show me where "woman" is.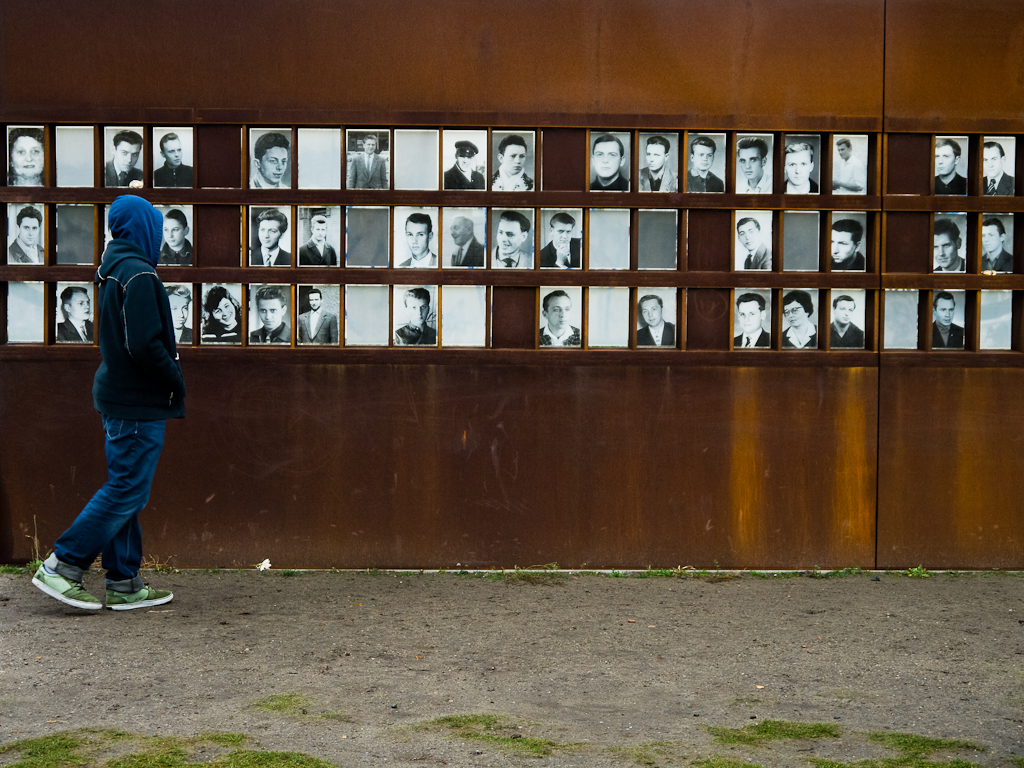
"woman" is at (left=5, top=127, right=48, bottom=184).
